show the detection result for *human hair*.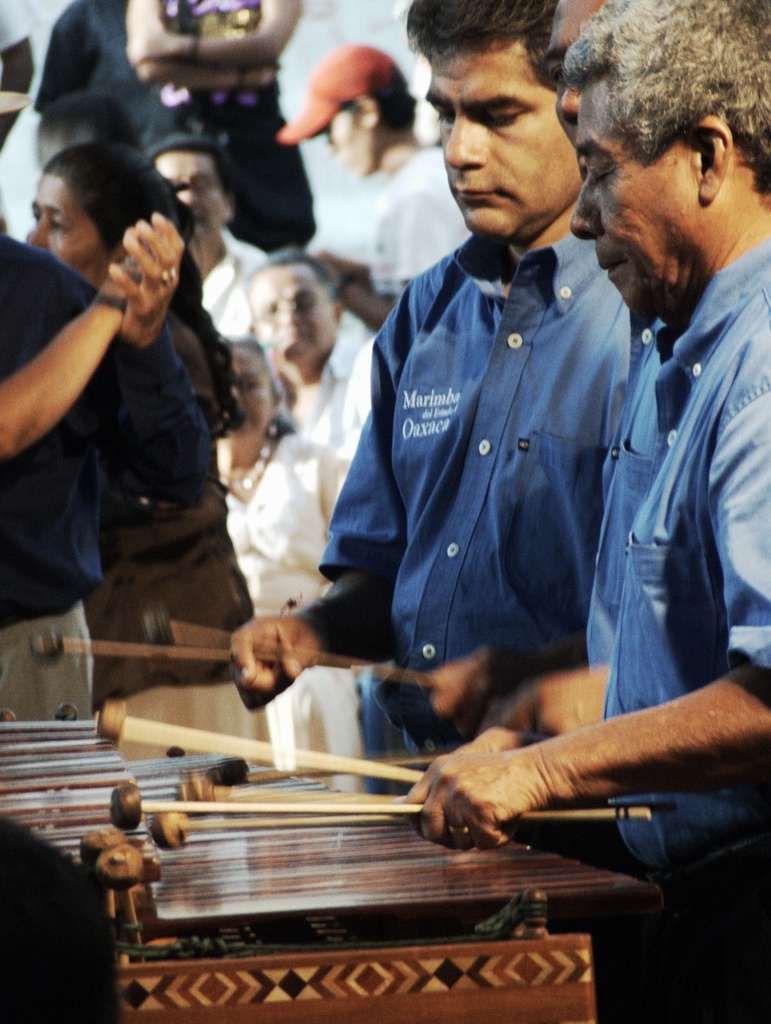
(x1=369, y1=77, x2=422, y2=131).
